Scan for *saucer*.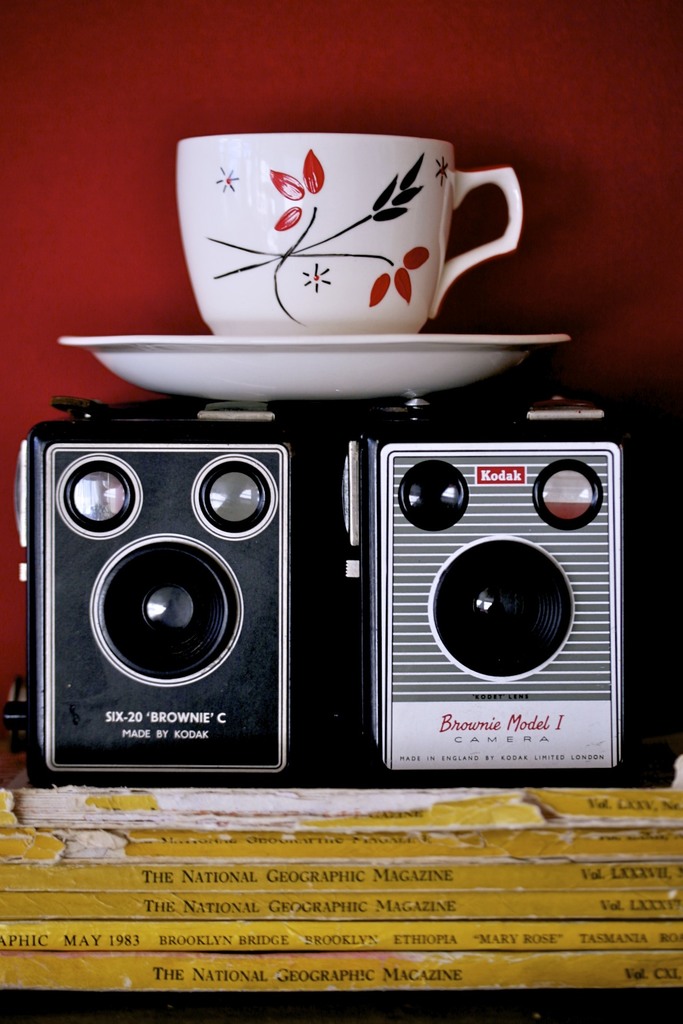
Scan result: {"left": 62, "top": 333, "right": 564, "bottom": 401}.
